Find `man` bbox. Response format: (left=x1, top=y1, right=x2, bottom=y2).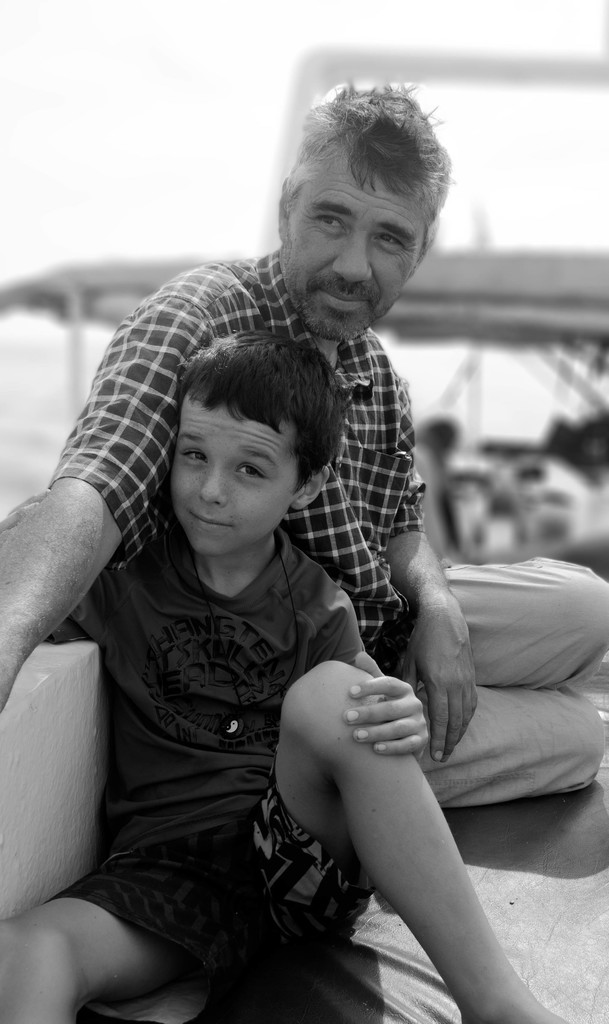
(left=0, top=76, right=608, bottom=812).
